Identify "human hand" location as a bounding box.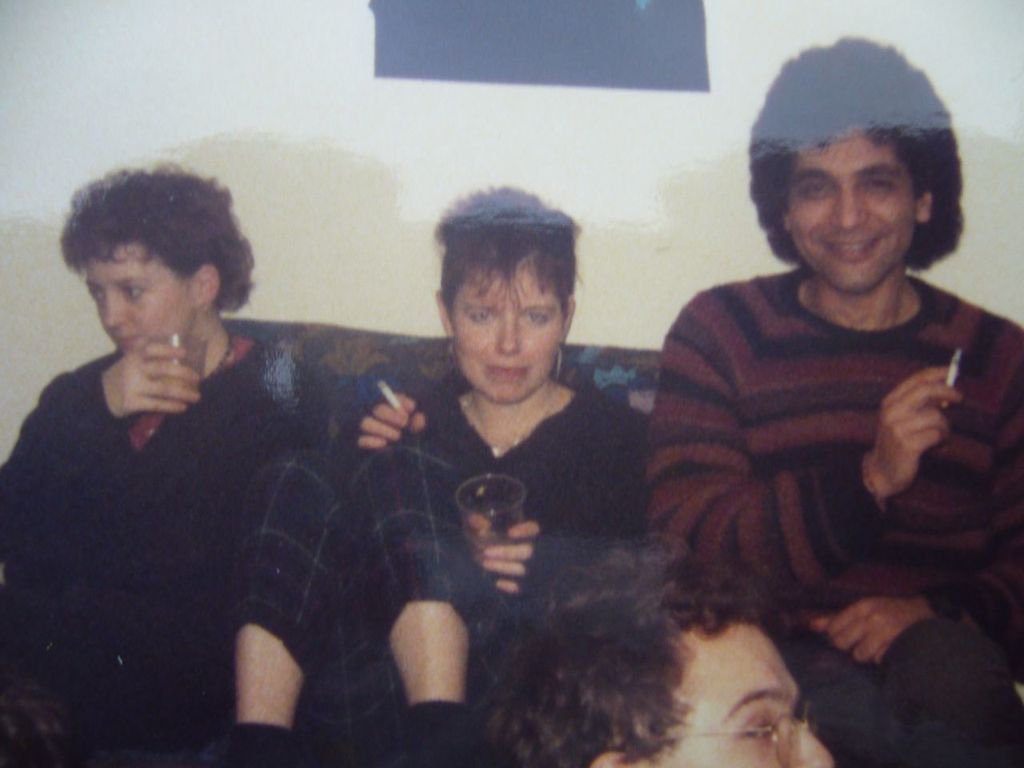
bbox=(346, 386, 430, 454).
